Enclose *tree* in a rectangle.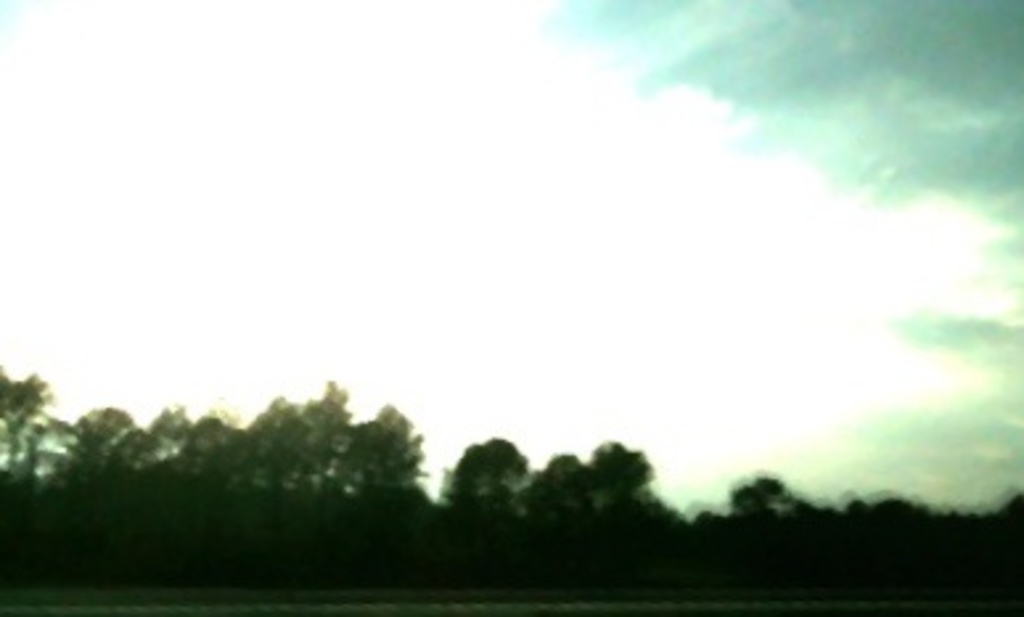
442 421 527 593.
